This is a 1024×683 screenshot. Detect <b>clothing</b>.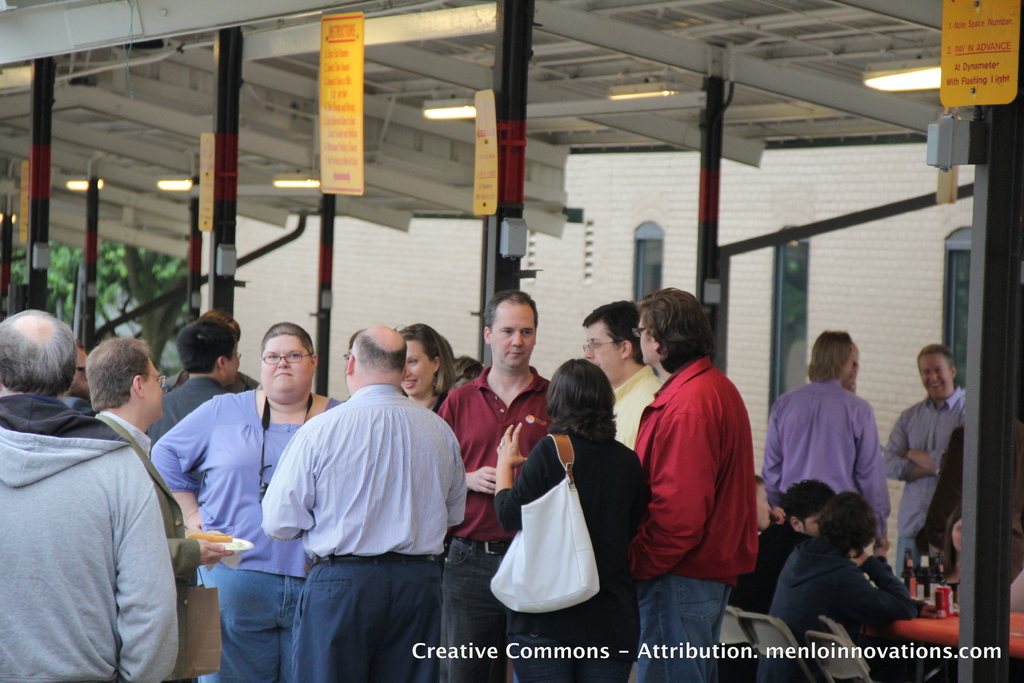
bbox=(735, 521, 817, 614).
